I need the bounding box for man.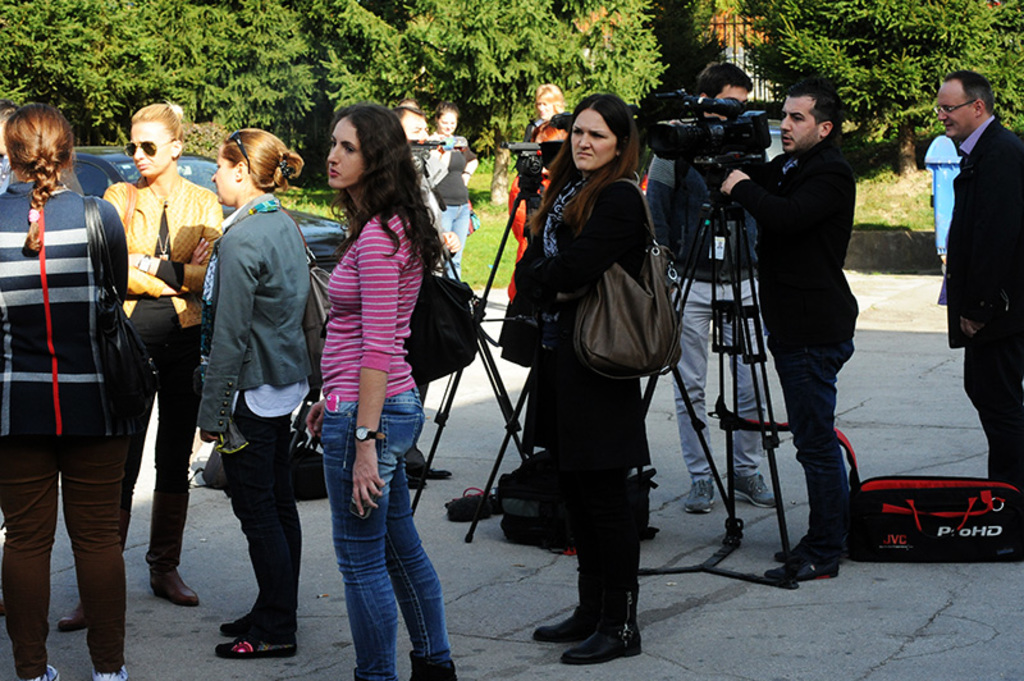
Here it is: 389:110:453:486.
